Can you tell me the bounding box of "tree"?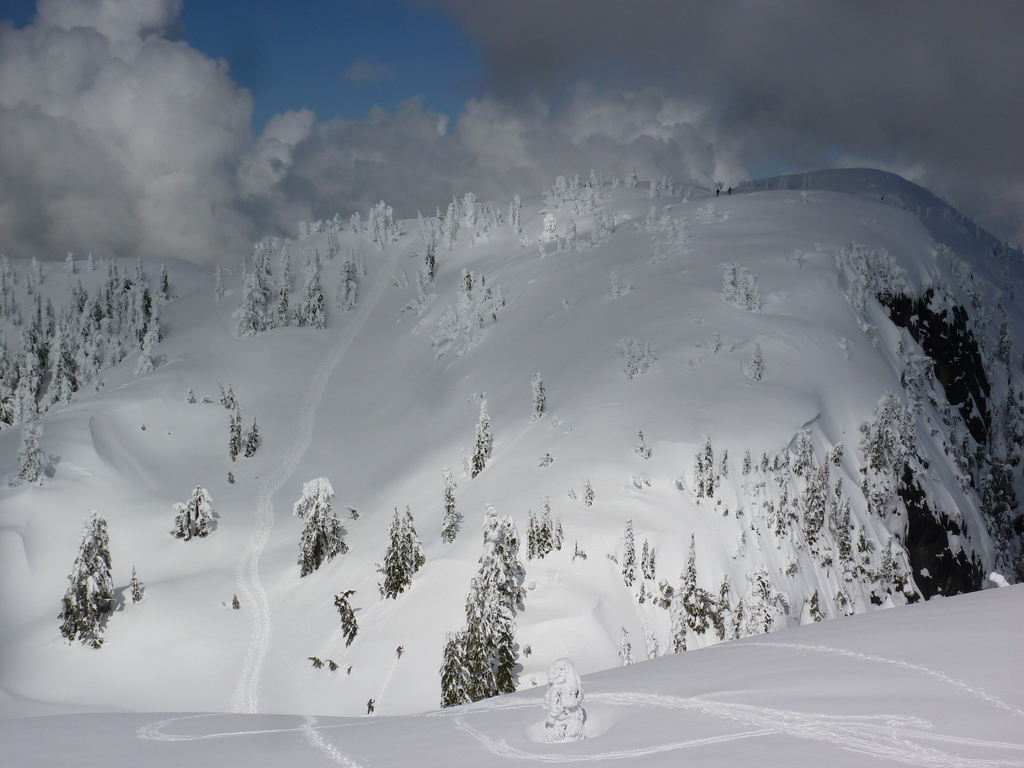
<box>831,588,850,609</box>.
